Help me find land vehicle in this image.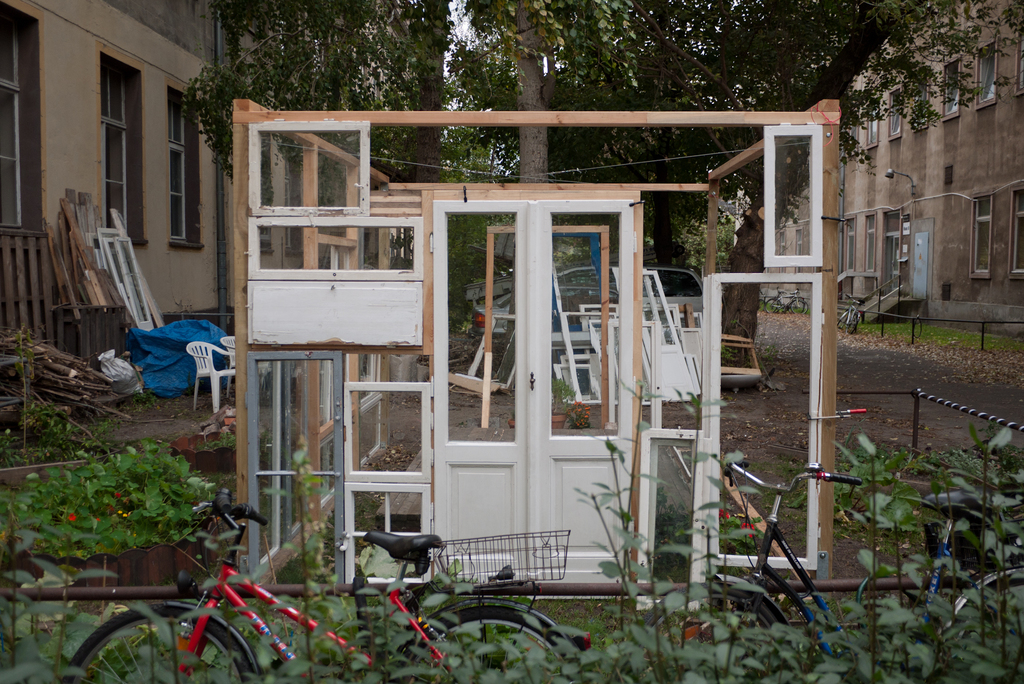
Found it: (63,494,587,683).
